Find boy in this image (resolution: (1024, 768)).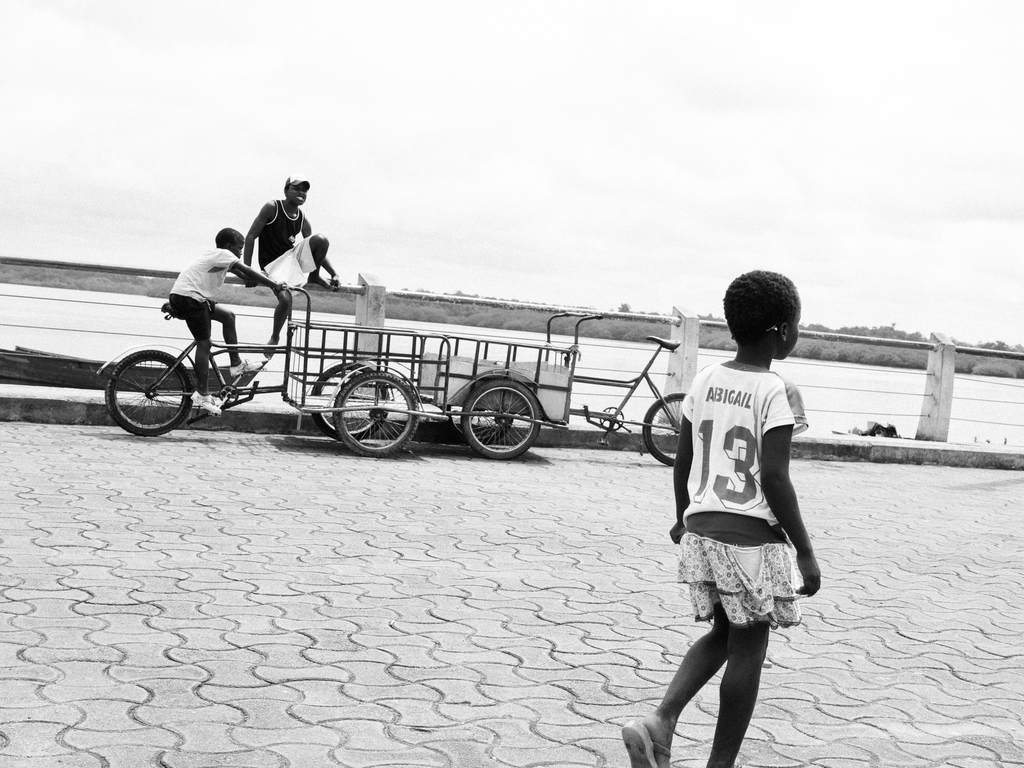
bbox=[237, 172, 346, 362].
